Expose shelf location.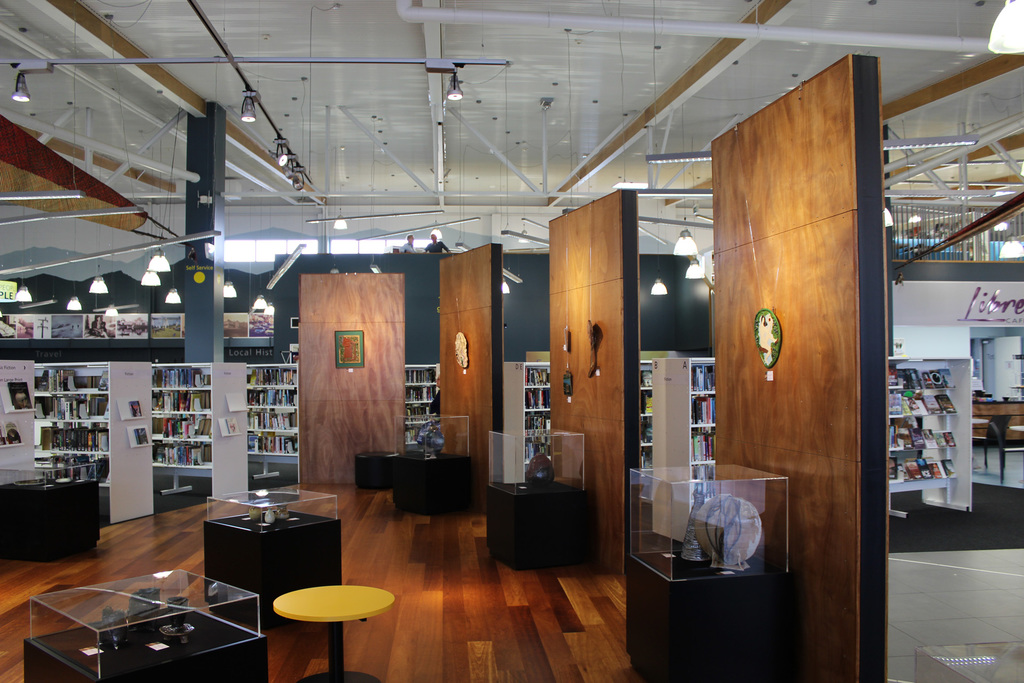
Exposed at box=[687, 392, 718, 427].
